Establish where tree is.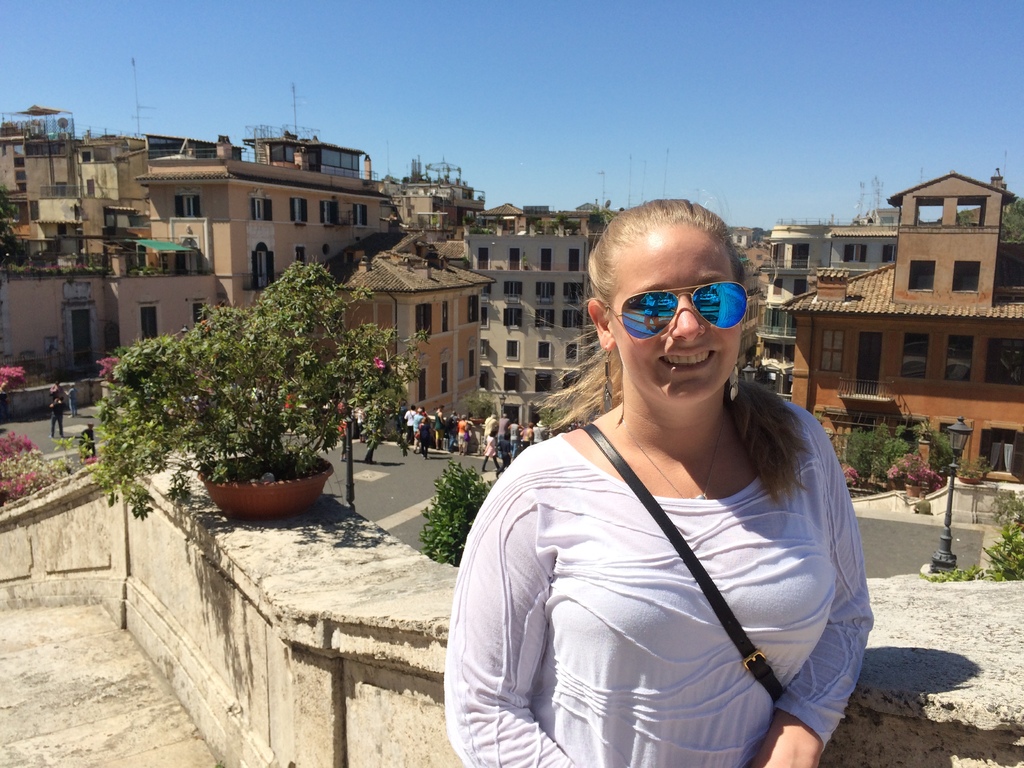
Established at (x1=90, y1=257, x2=429, y2=512).
